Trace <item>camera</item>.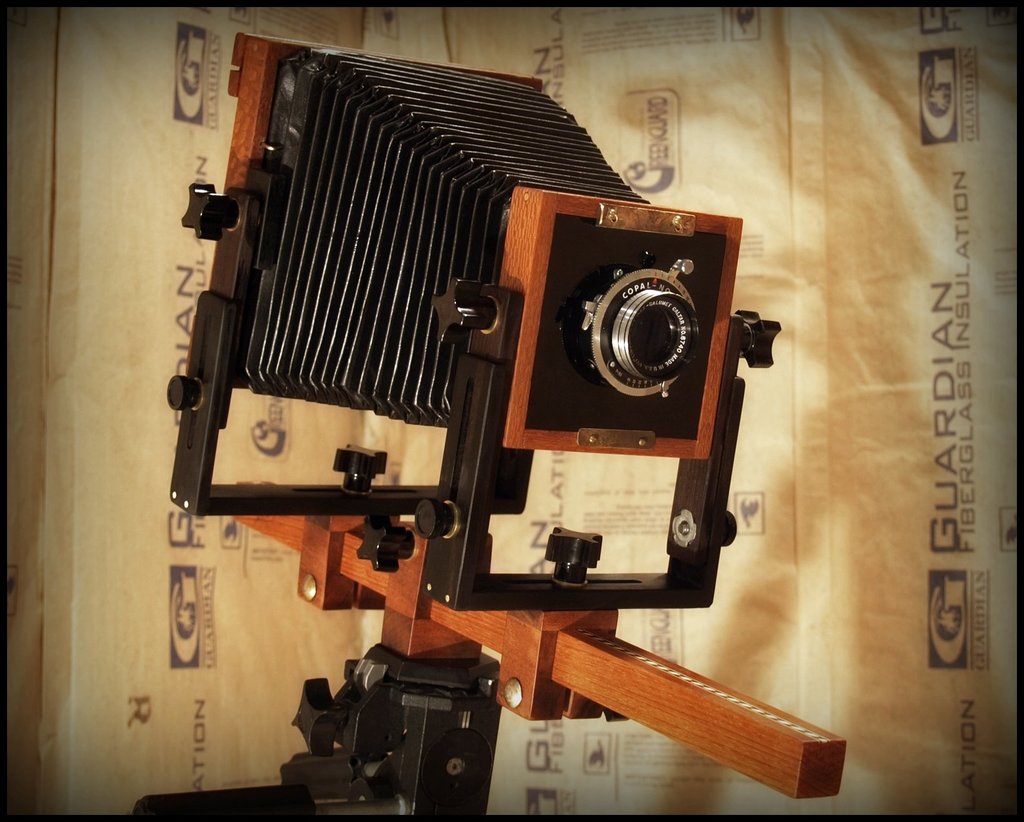
Traced to (167,38,777,816).
